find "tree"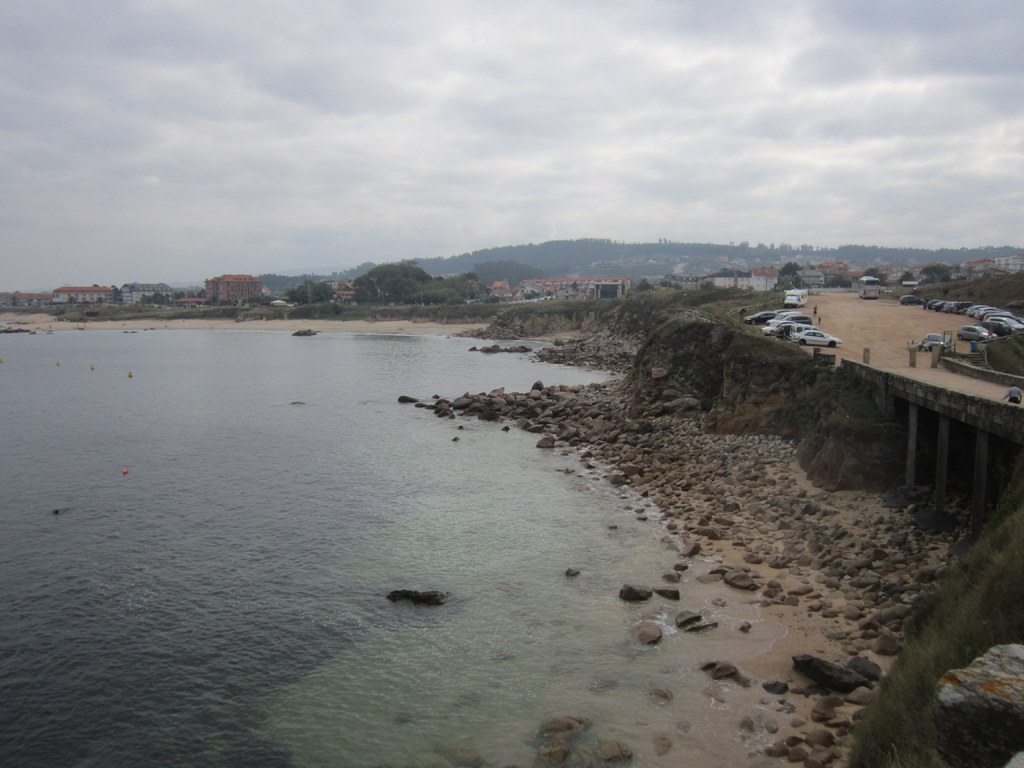
left=673, top=280, right=682, bottom=291
